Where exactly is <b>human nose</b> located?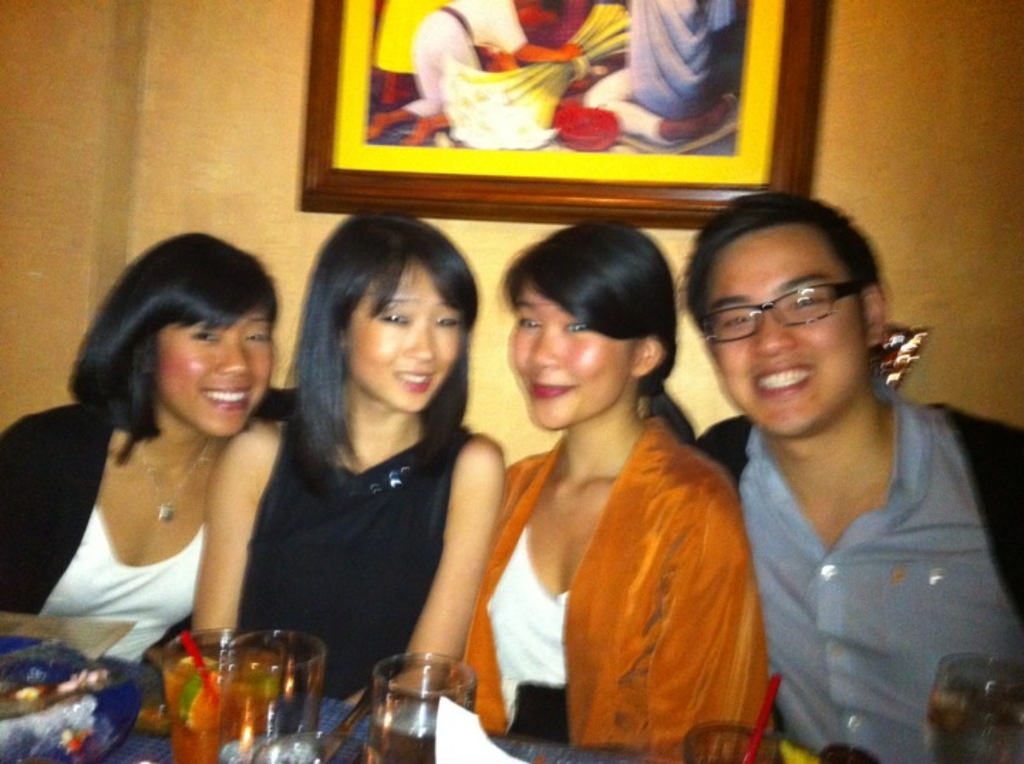
Its bounding box is Rect(533, 327, 565, 367).
